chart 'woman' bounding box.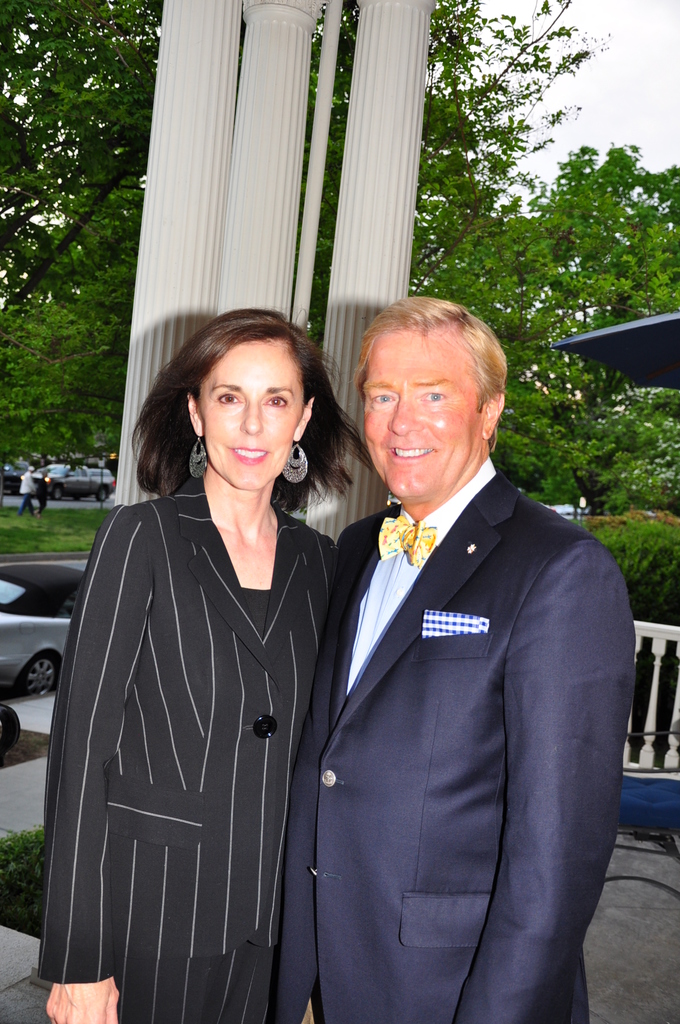
Charted: select_region(50, 286, 360, 1023).
